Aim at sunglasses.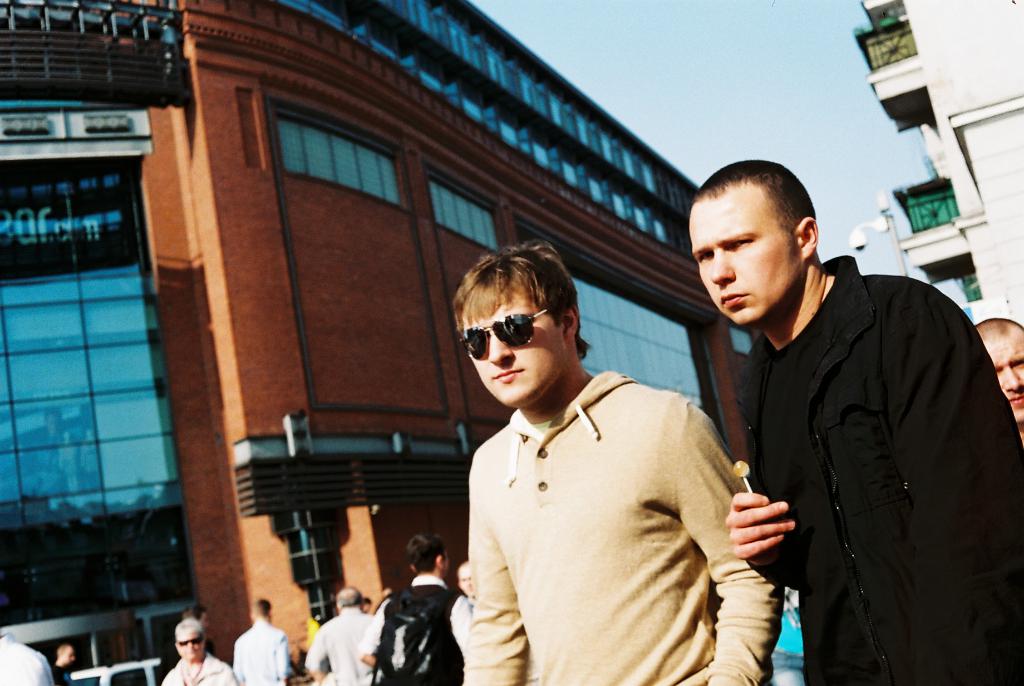
Aimed at [left=172, top=630, right=205, bottom=648].
